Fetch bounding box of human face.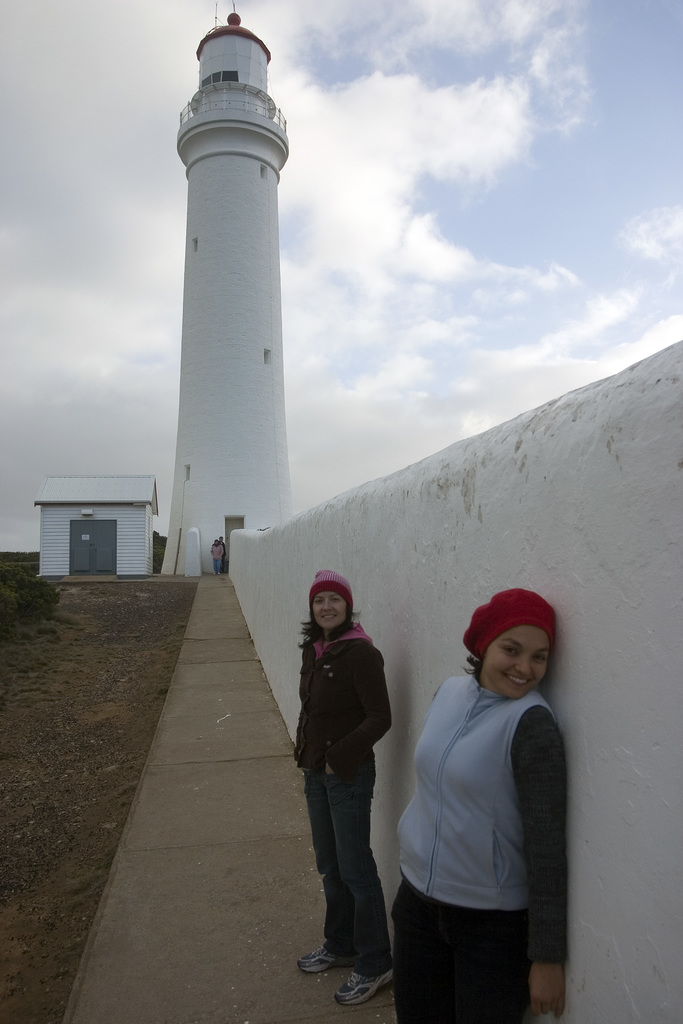
Bbox: l=480, t=619, r=552, b=699.
